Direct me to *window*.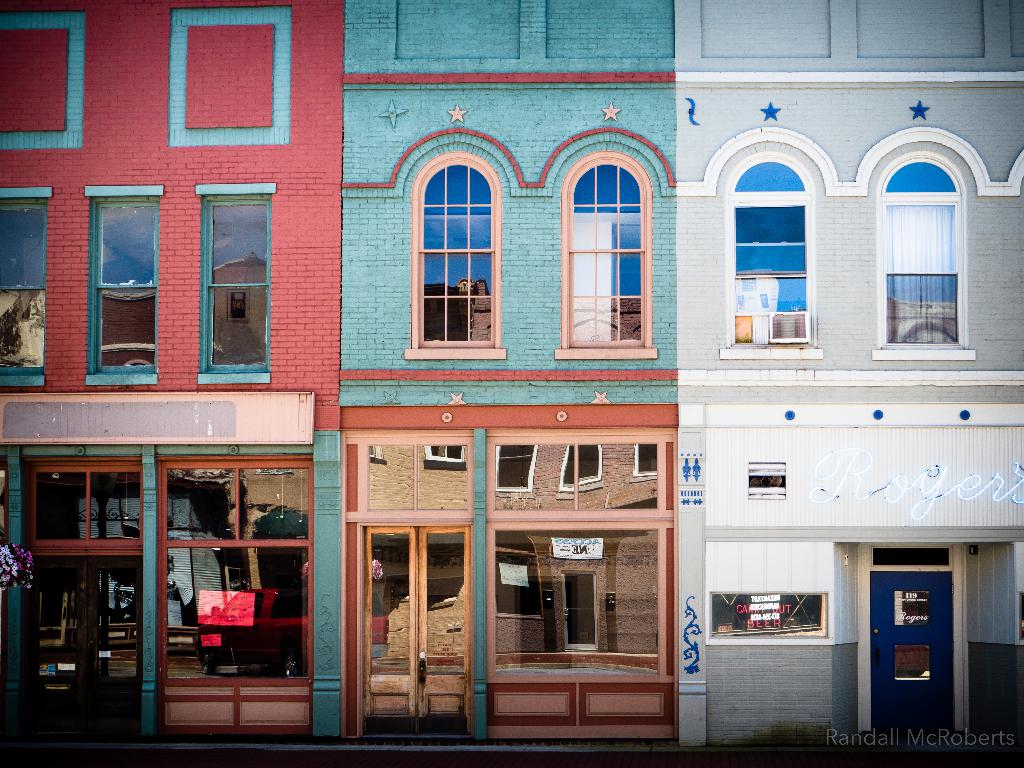
Direction: <region>0, 186, 51, 390</region>.
